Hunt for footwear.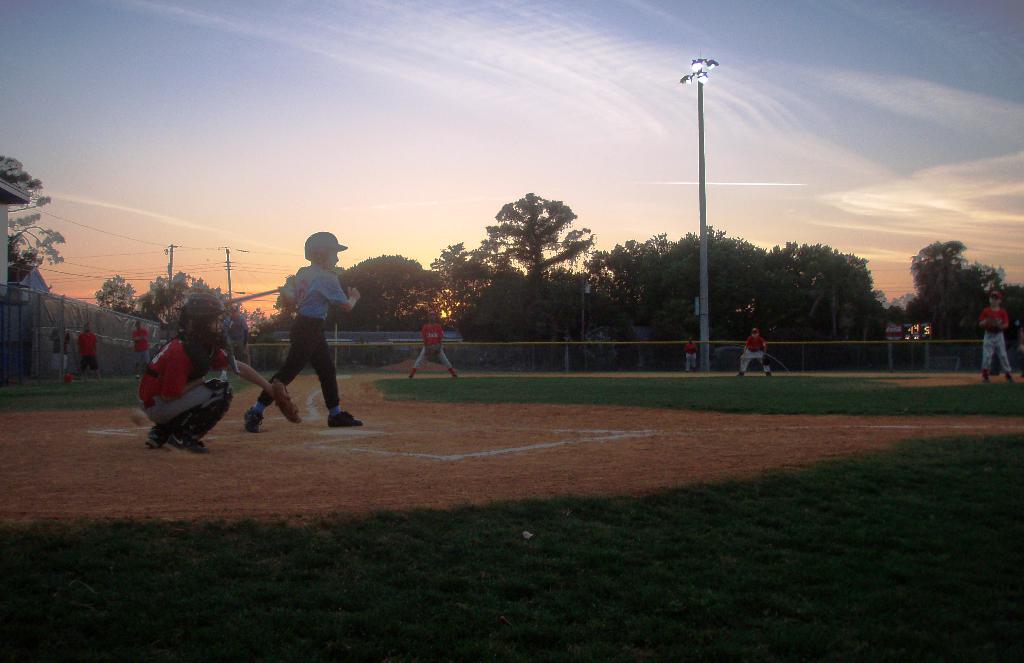
Hunted down at (x1=1005, y1=374, x2=1014, y2=384).
